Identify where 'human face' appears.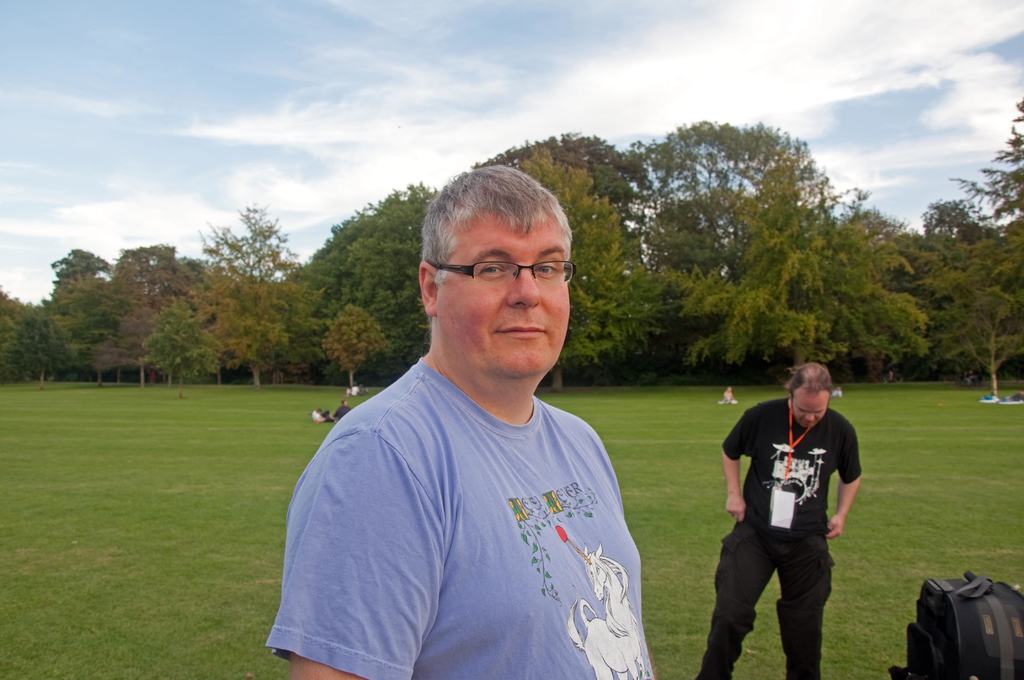
Appears at (left=440, top=204, right=570, bottom=385).
